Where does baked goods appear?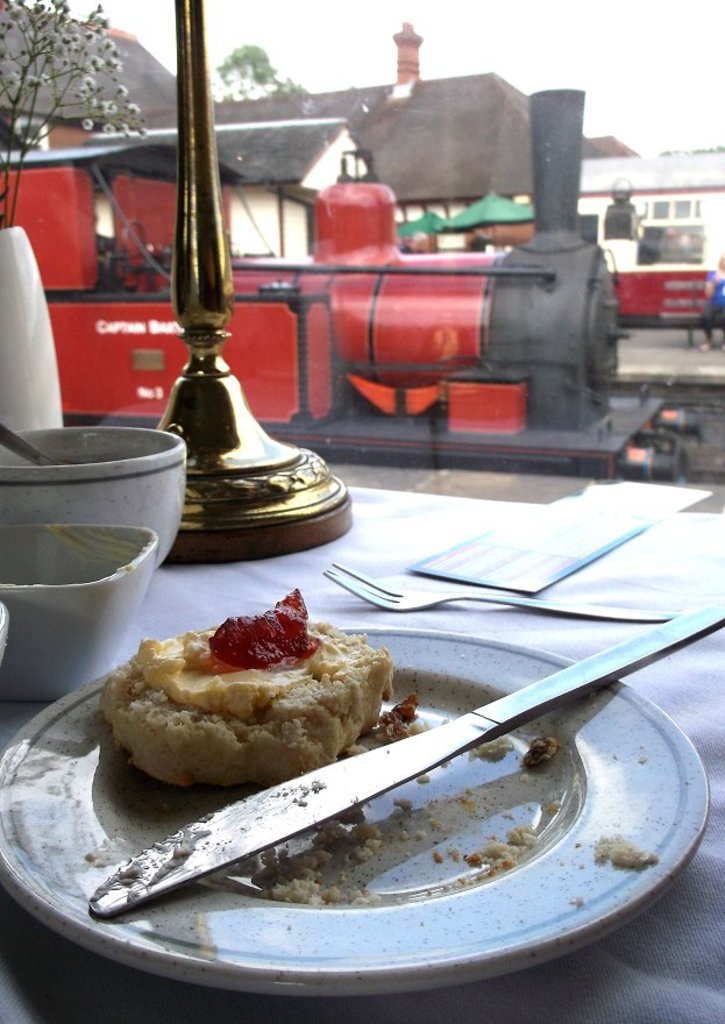
Appears at bbox=[101, 583, 399, 784].
